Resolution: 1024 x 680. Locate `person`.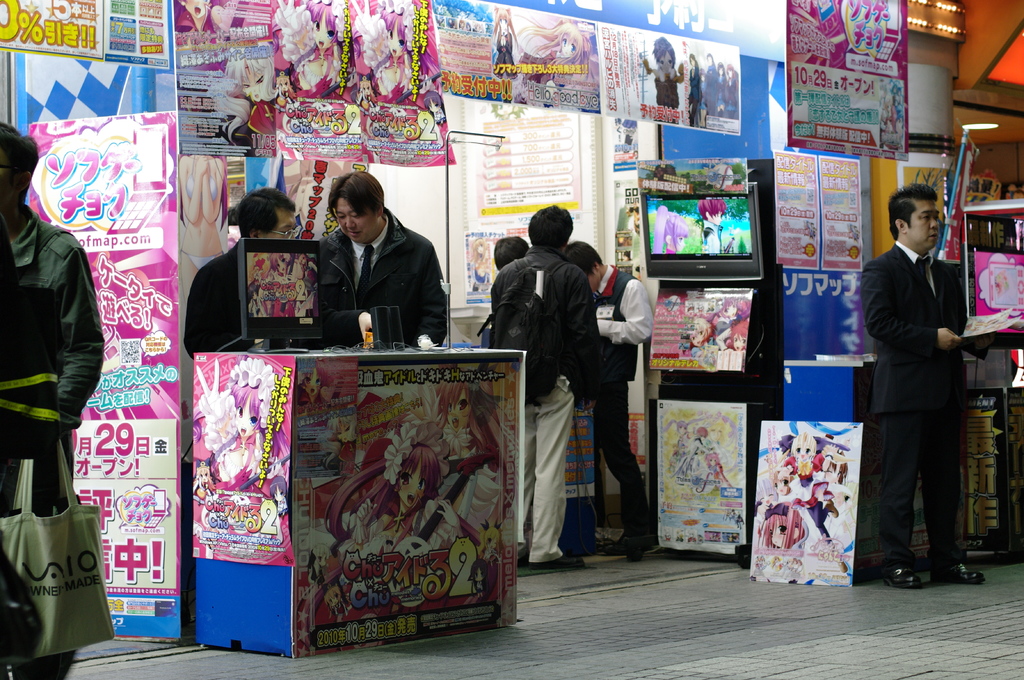
bbox=[0, 119, 105, 558].
